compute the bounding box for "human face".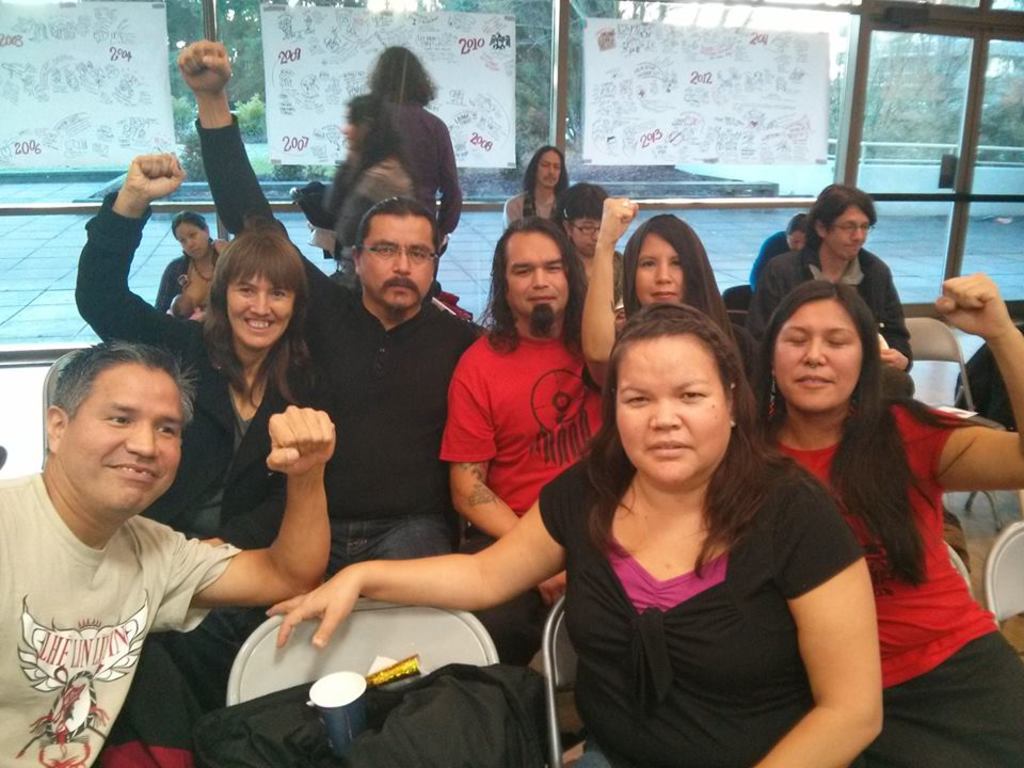
region(174, 222, 209, 265).
